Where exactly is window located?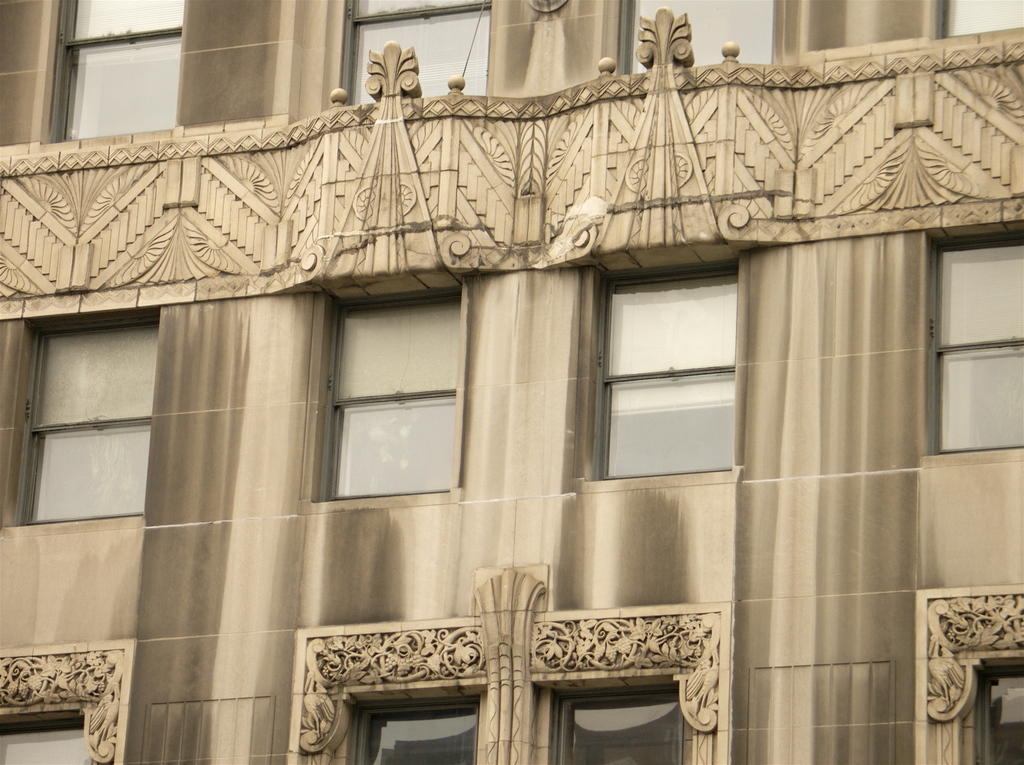
Its bounding box is locate(31, 293, 166, 541).
